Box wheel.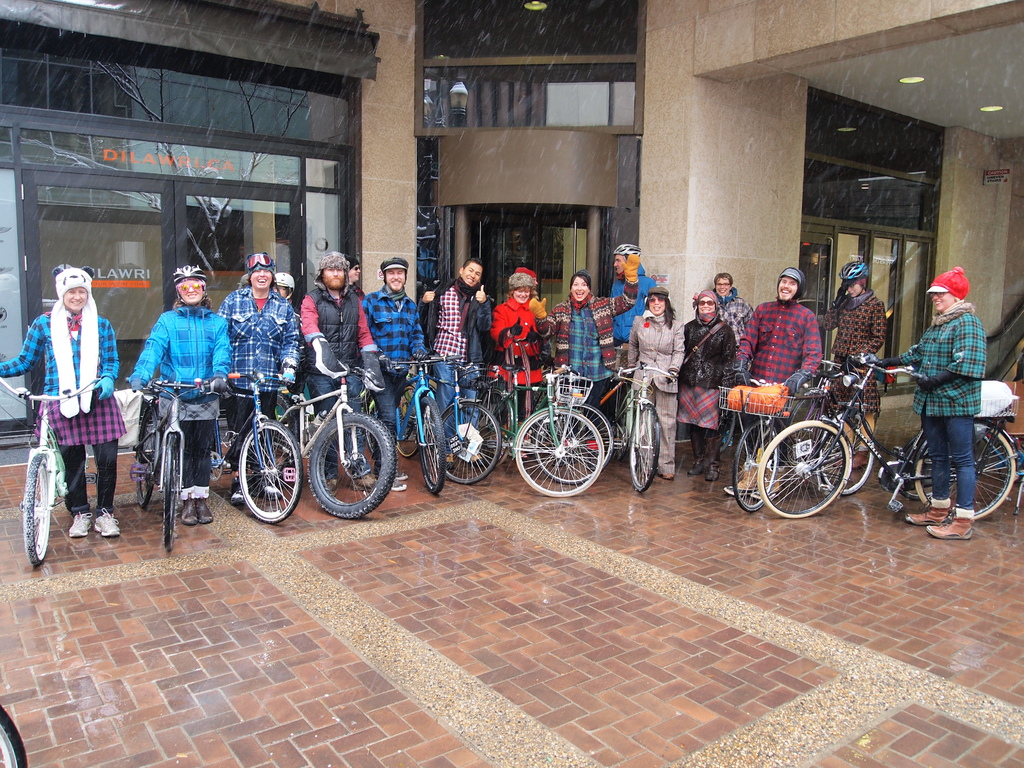
<box>136,406,156,508</box>.
